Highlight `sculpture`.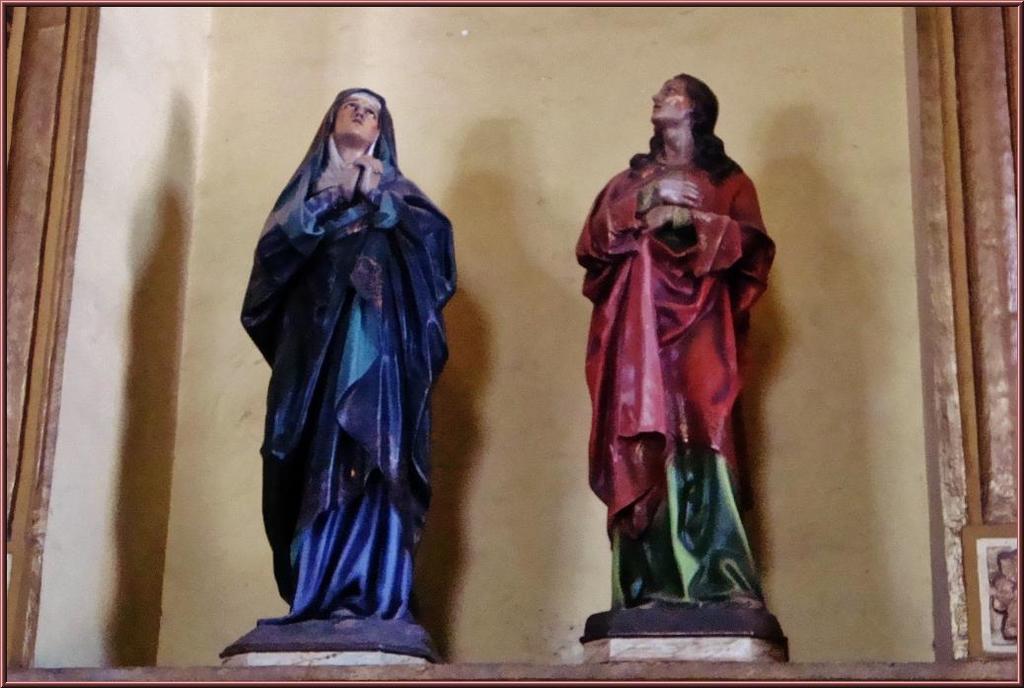
Highlighted region: [x1=231, y1=107, x2=461, y2=642].
